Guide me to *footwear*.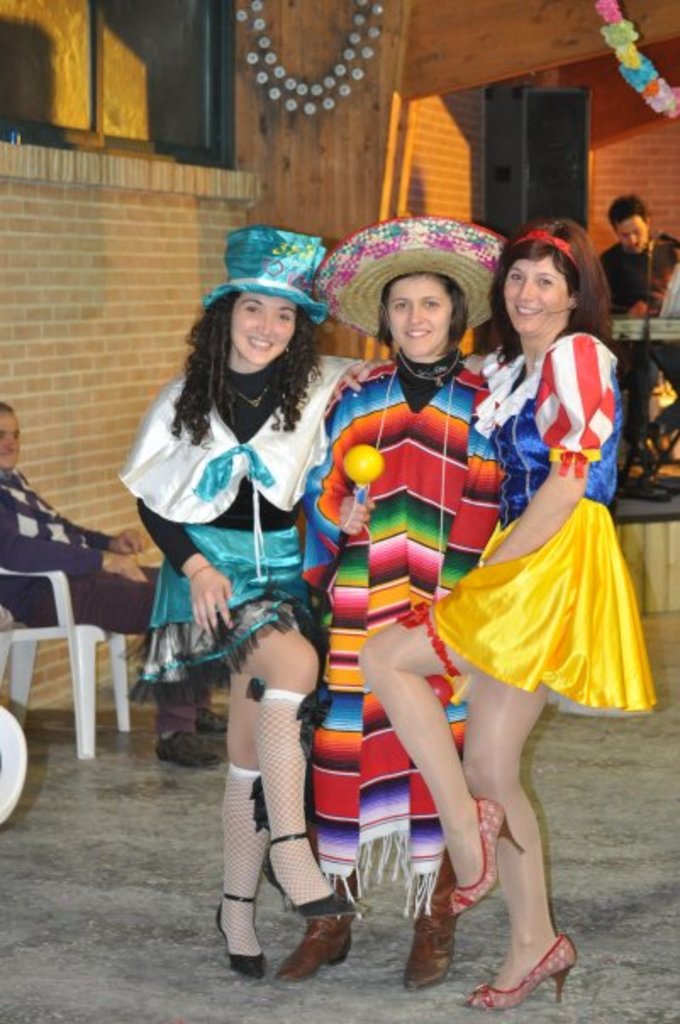
Guidance: {"left": 214, "top": 890, "right": 271, "bottom": 980}.
